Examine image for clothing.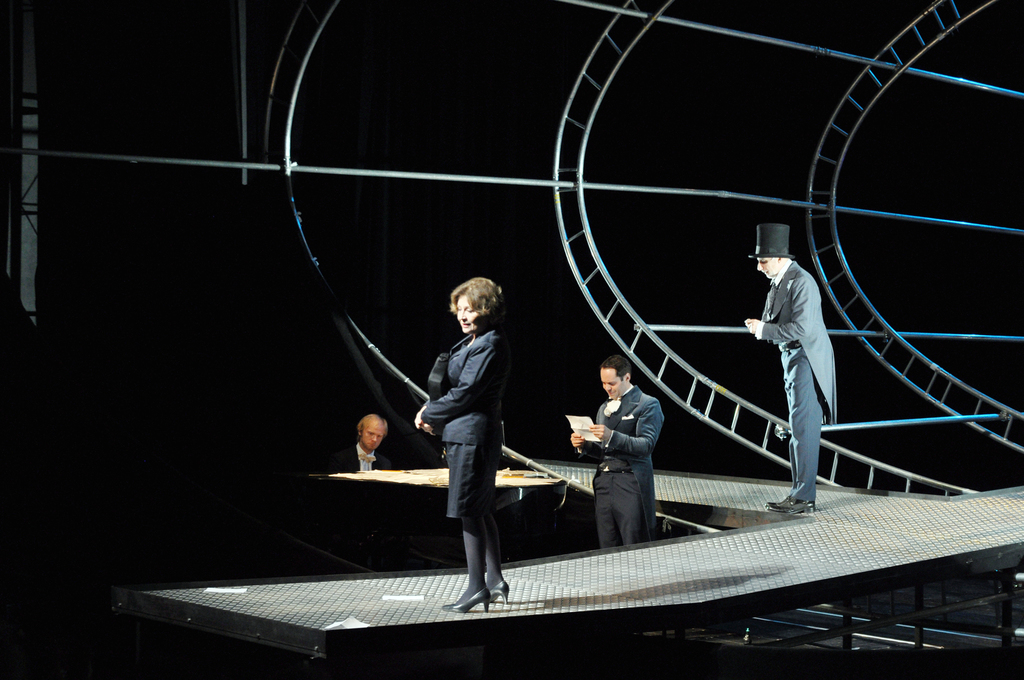
Examination result: 337,439,379,474.
